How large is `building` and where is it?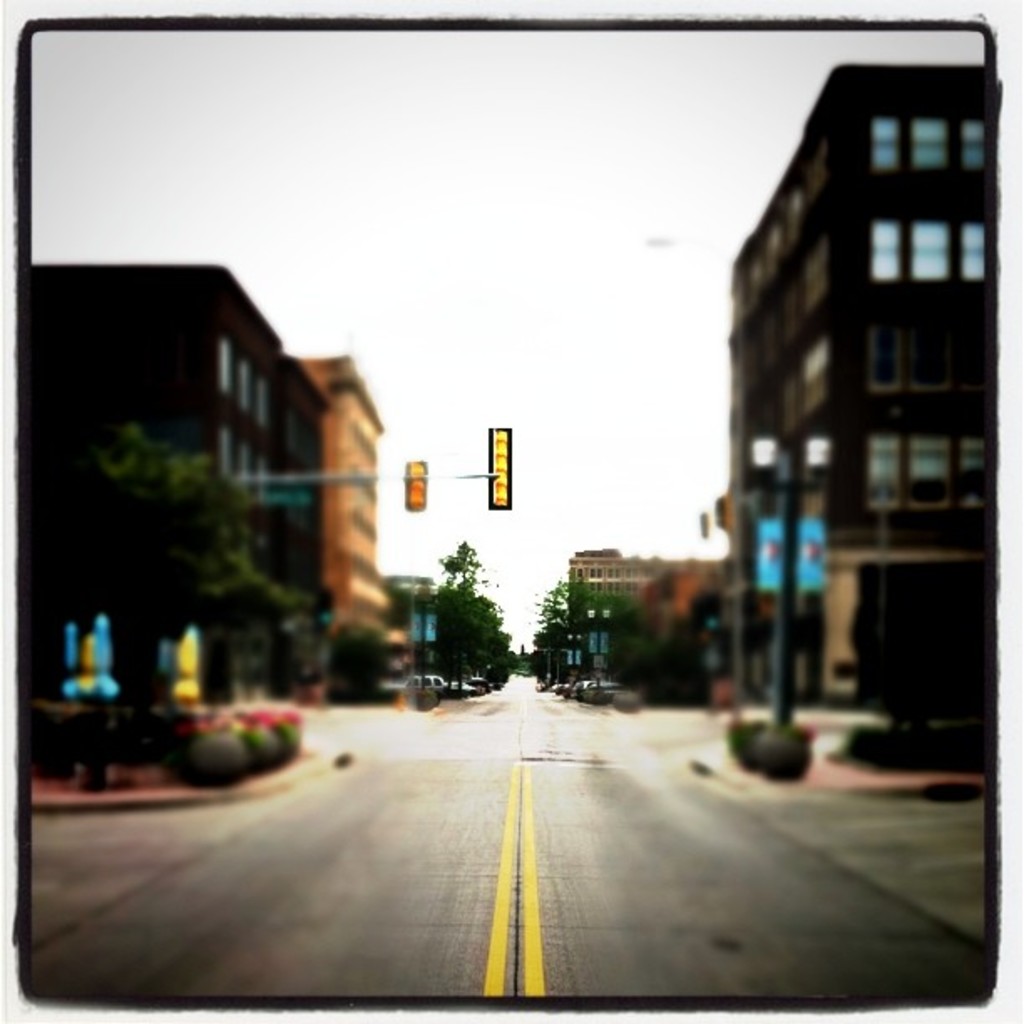
Bounding box: pyautogui.locateOnScreen(298, 351, 381, 643).
